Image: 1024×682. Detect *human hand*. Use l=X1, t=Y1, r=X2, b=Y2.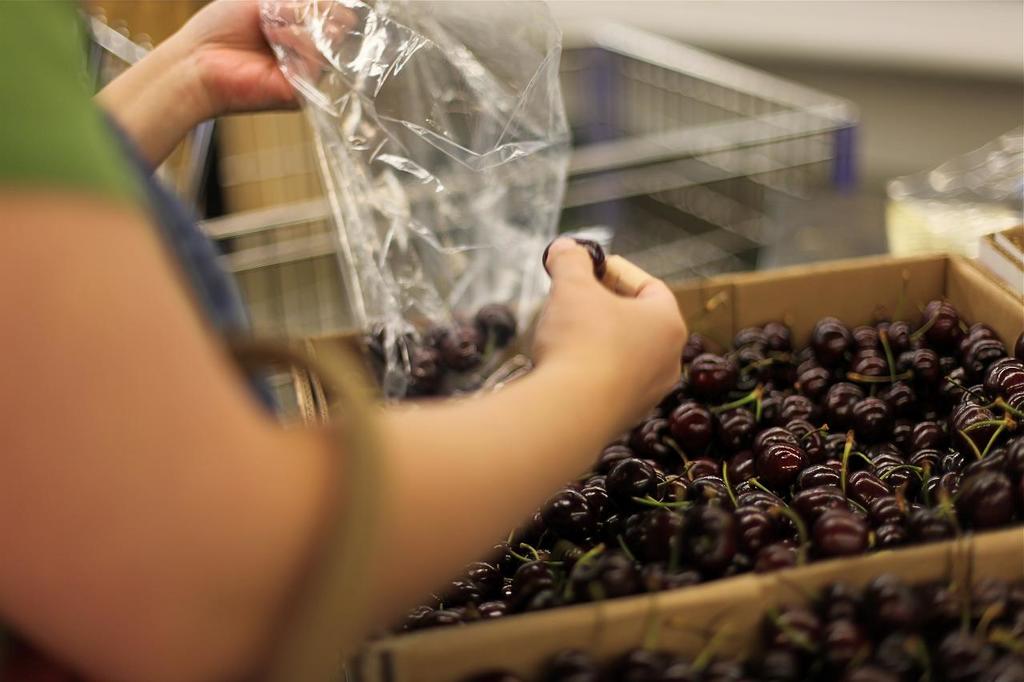
l=178, t=0, r=359, b=117.
